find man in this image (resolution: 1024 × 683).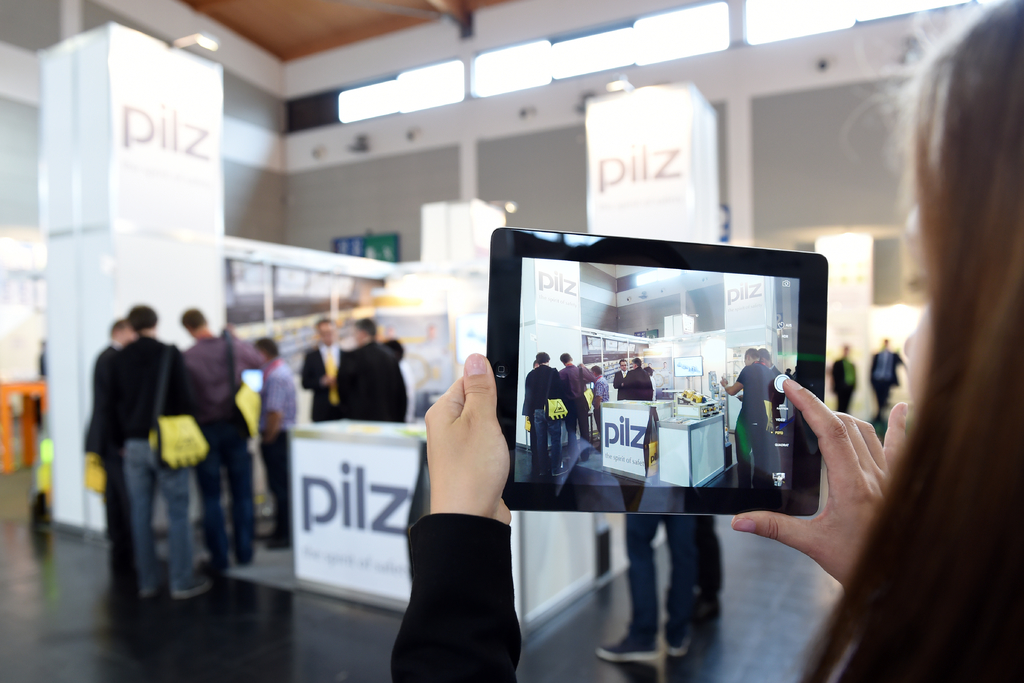
box(333, 320, 405, 423).
